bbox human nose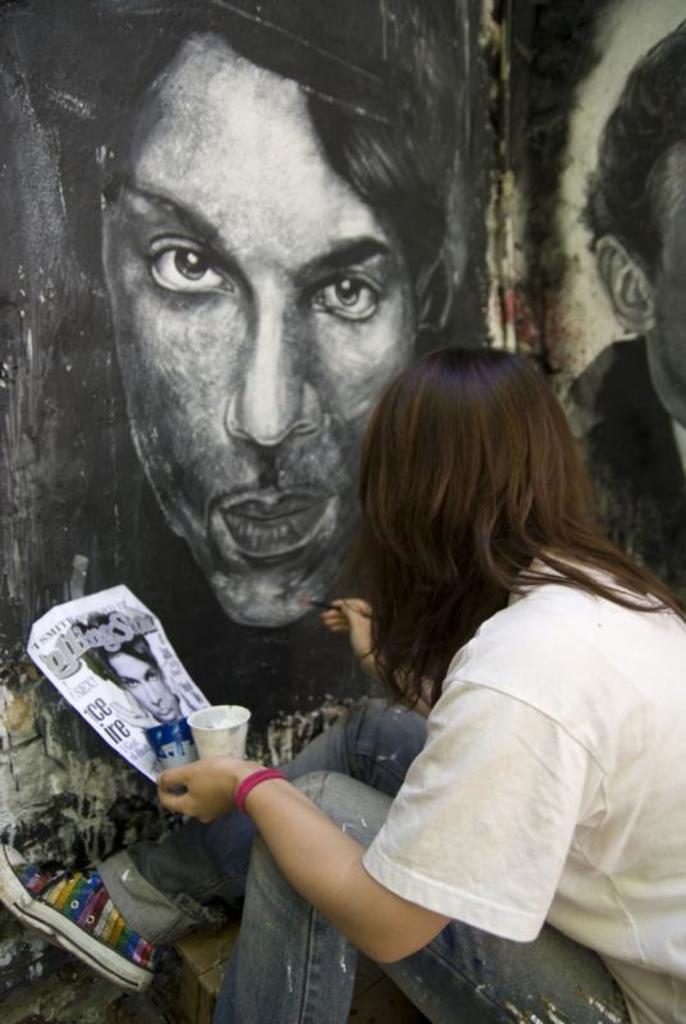
(145,678,159,704)
